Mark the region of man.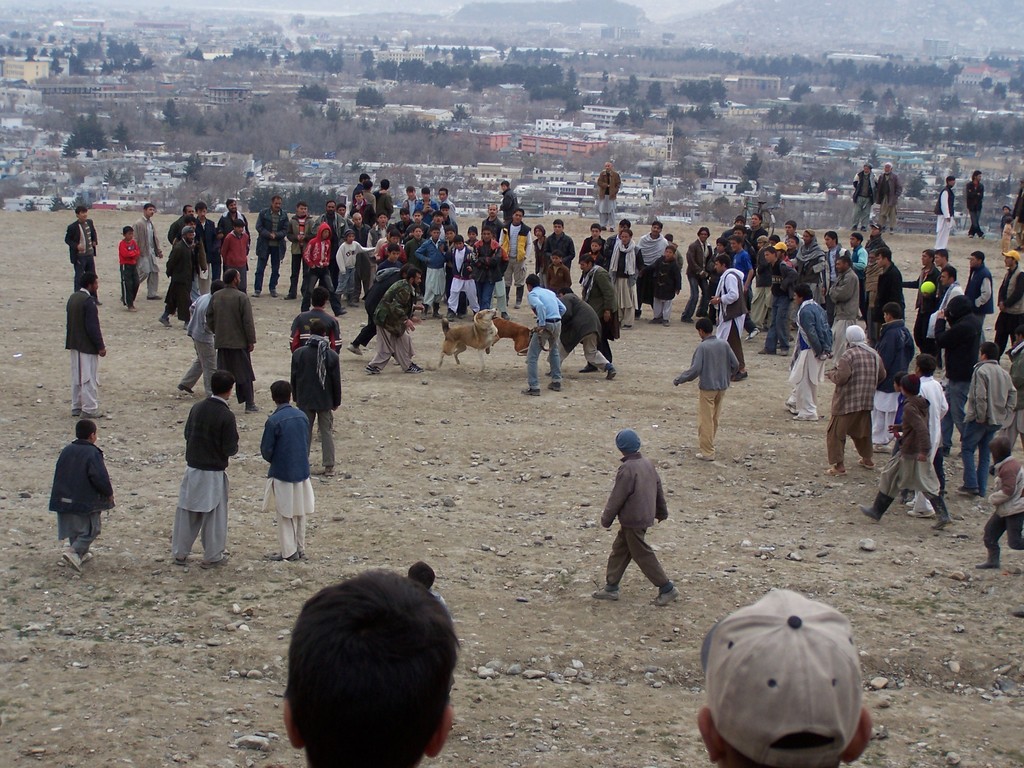
Region: x1=183, y1=278, x2=225, y2=399.
